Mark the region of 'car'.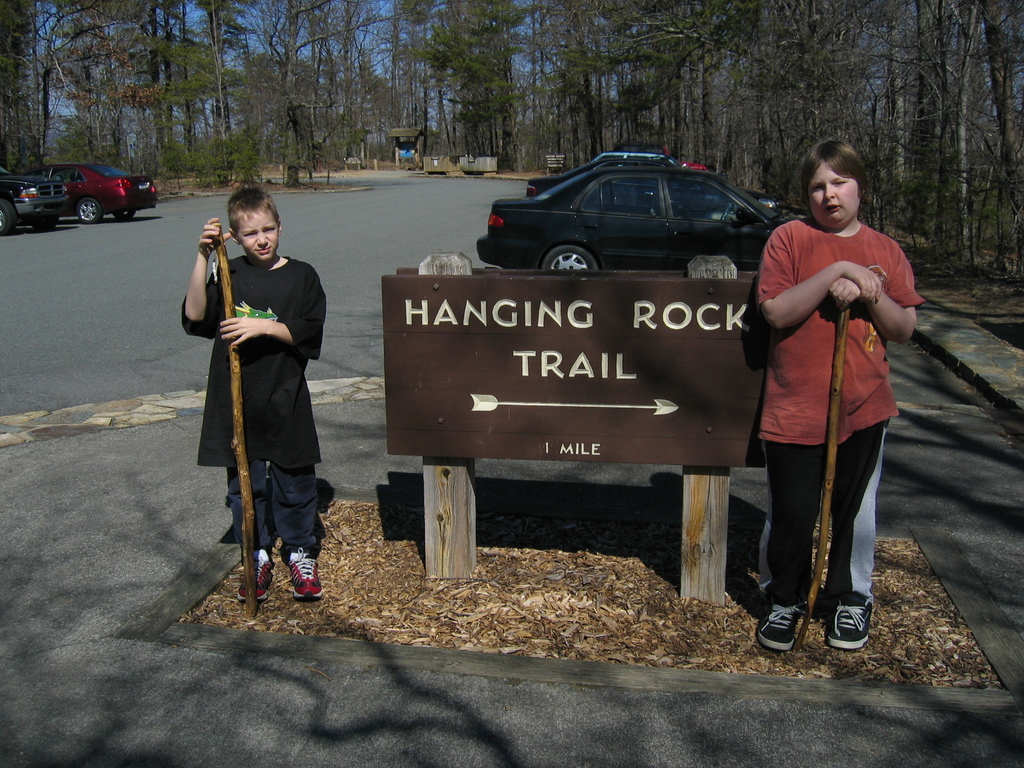
Region: left=54, top=163, right=157, bottom=227.
